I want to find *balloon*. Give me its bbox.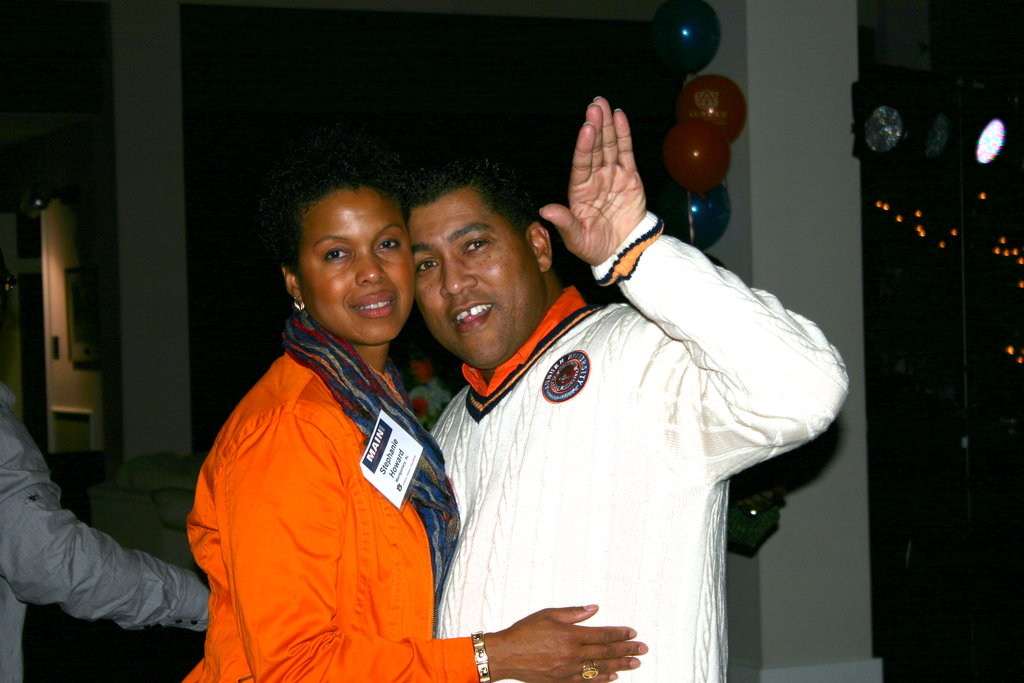
x1=679, y1=72, x2=746, y2=150.
